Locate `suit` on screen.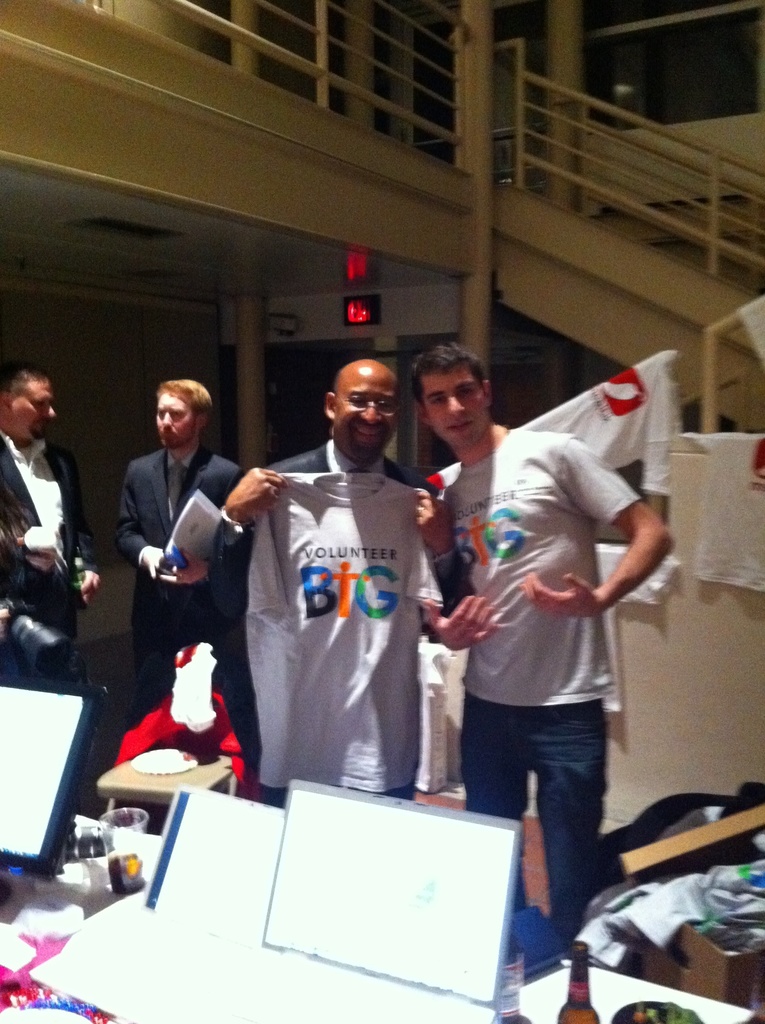
On screen at x1=115 y1=439 x2=251 y2=648.
